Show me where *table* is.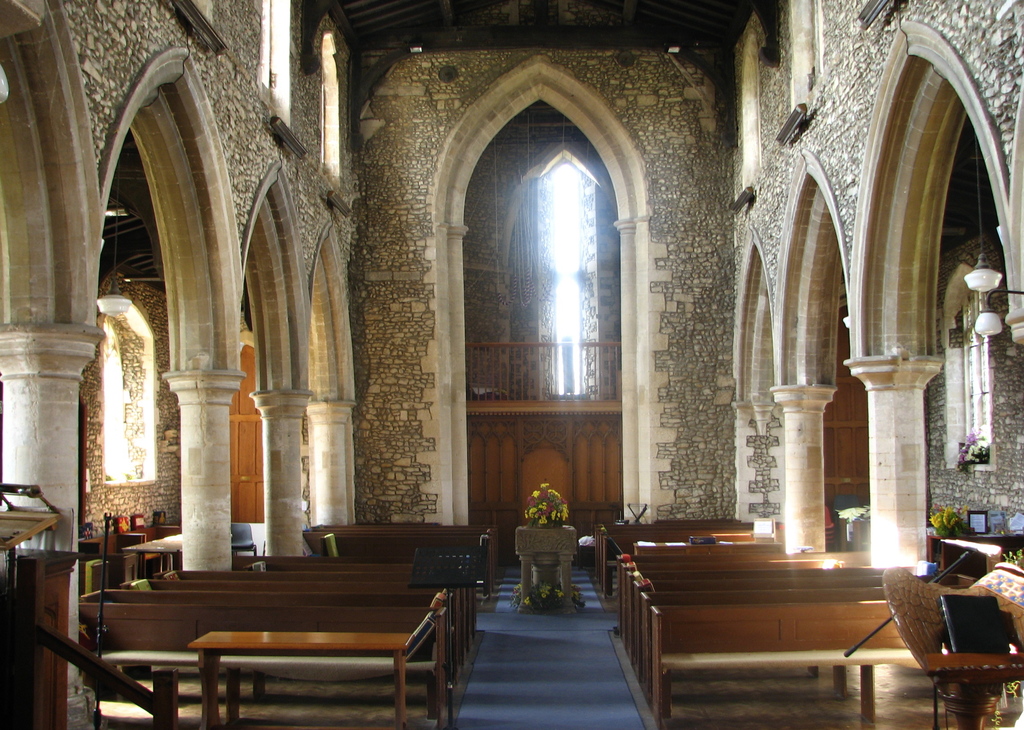
*table* is at x1=931 y1=534 x2=1021 y2=574.
